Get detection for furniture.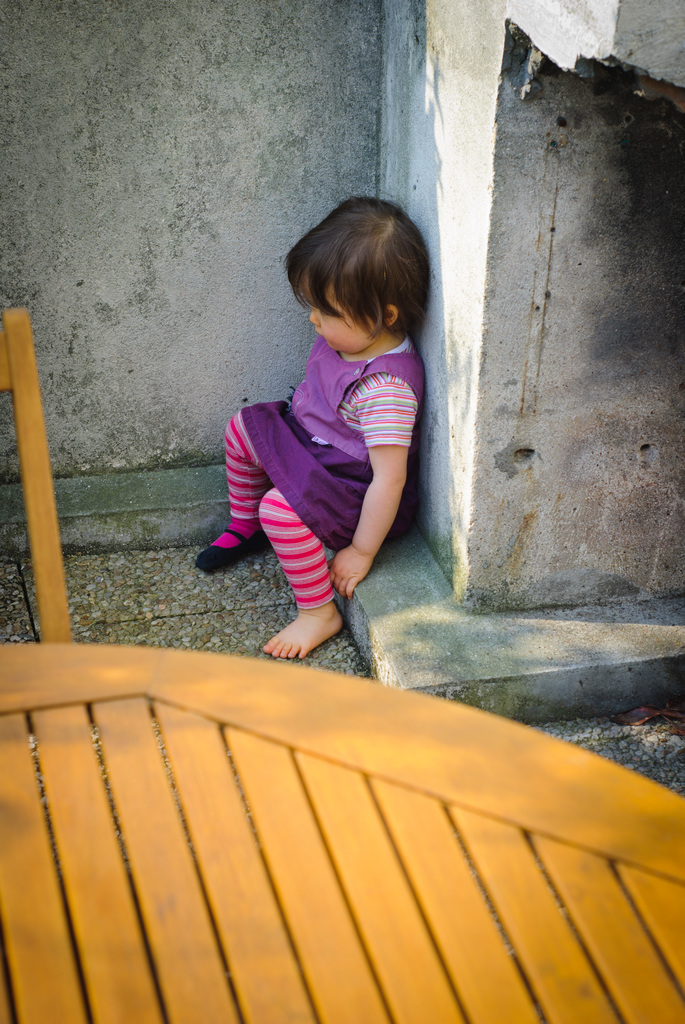
Detection: (x1=0, y1=307, x2=684, y2=1023).
